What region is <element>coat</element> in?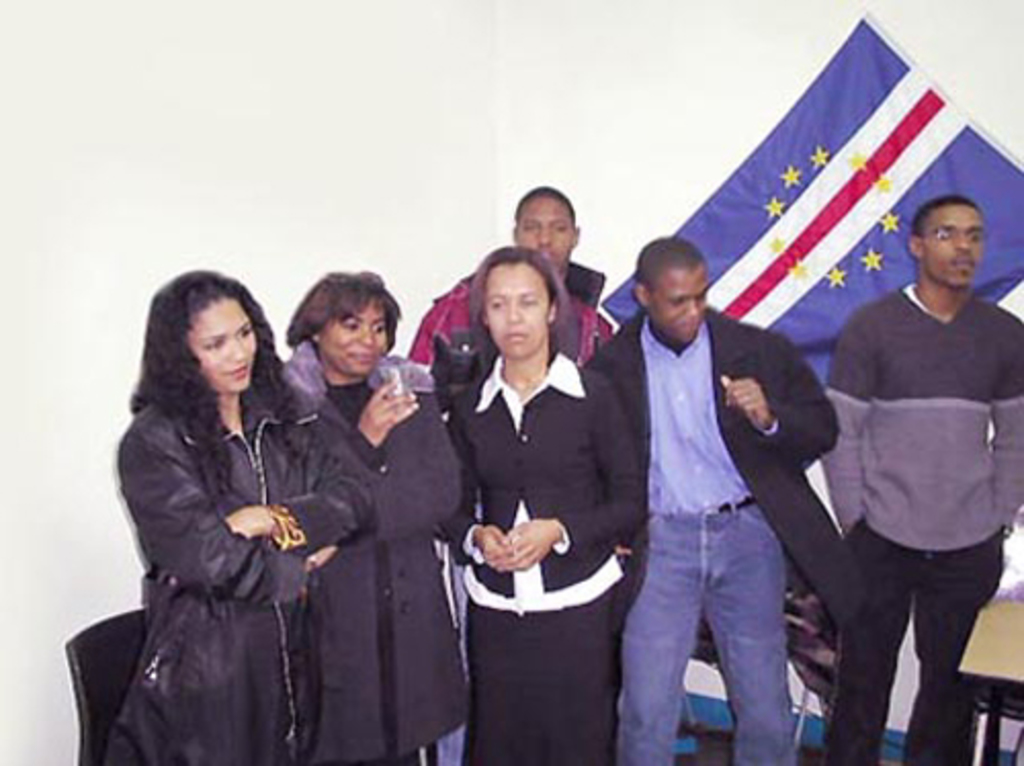
[x1=459, y1=365, x2=637, y2=600].
